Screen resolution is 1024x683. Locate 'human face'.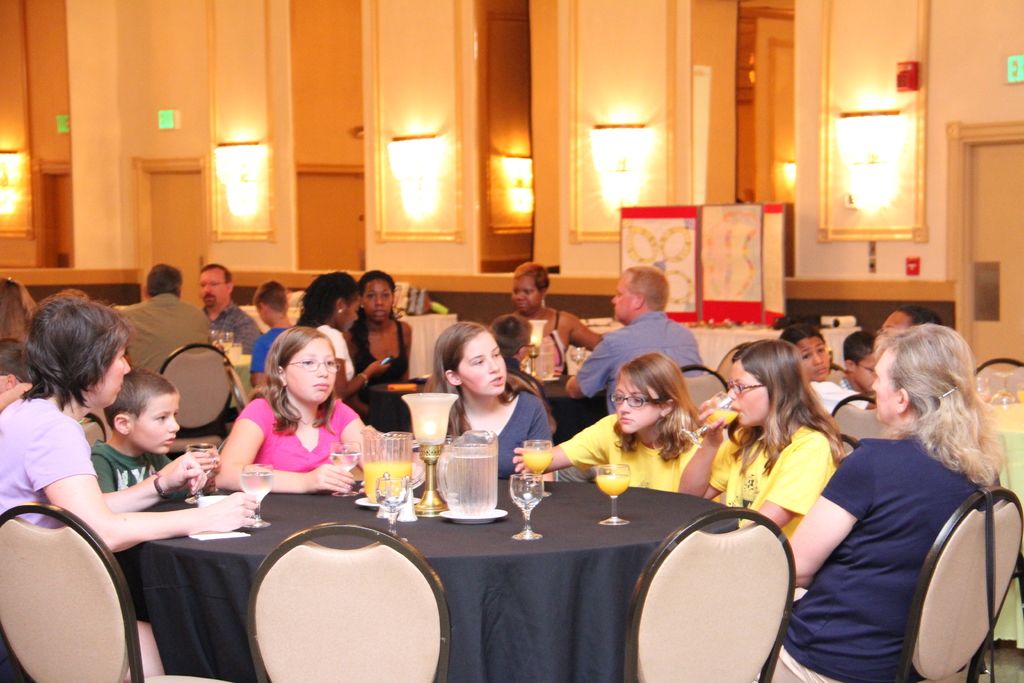
box(873, 357, 894, 425).
